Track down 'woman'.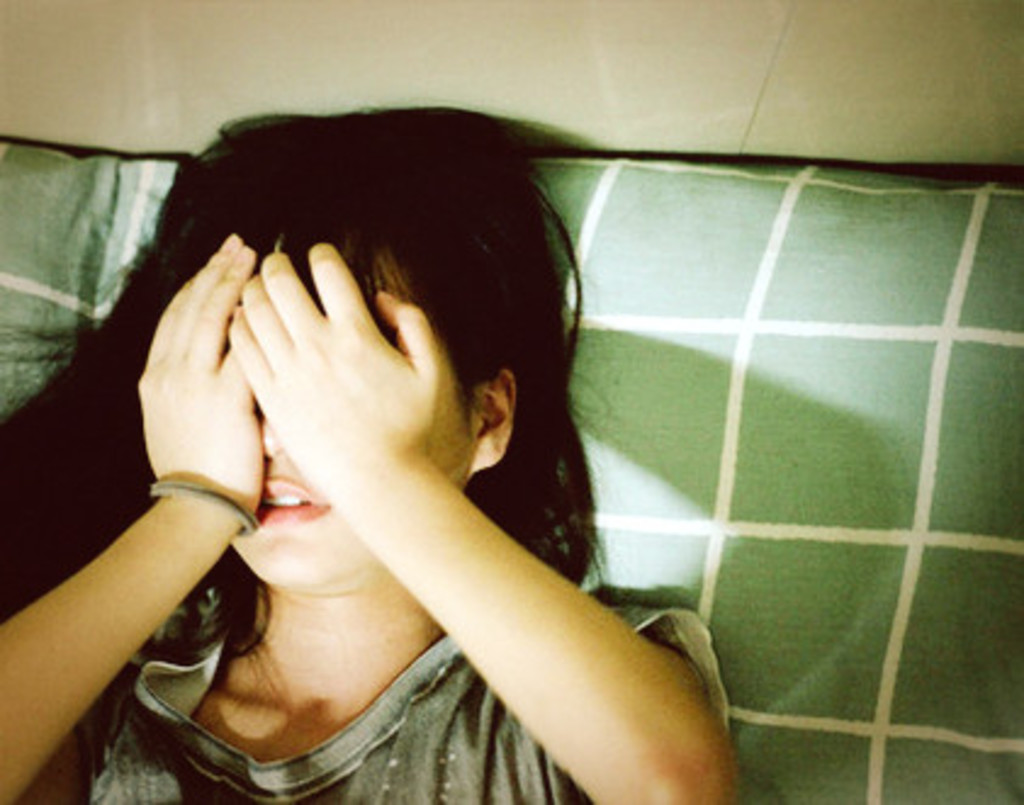
Tracked to box(32, 66, 739, 804).
